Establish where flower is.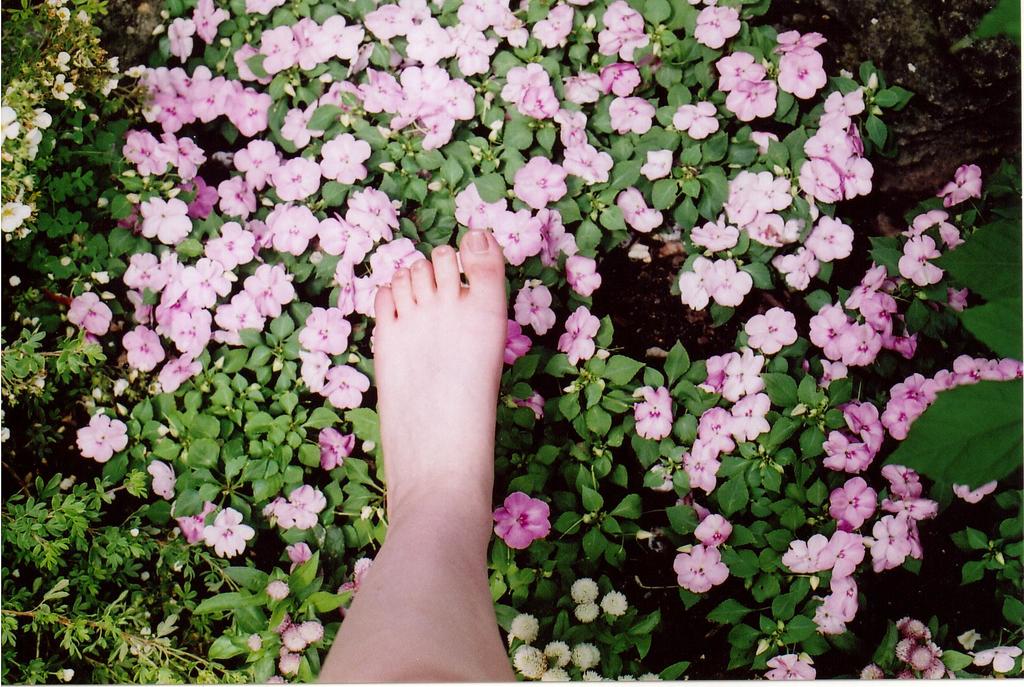
Established at {"left": 67, "top": 291, "right": 110, "bottom": 337}.
